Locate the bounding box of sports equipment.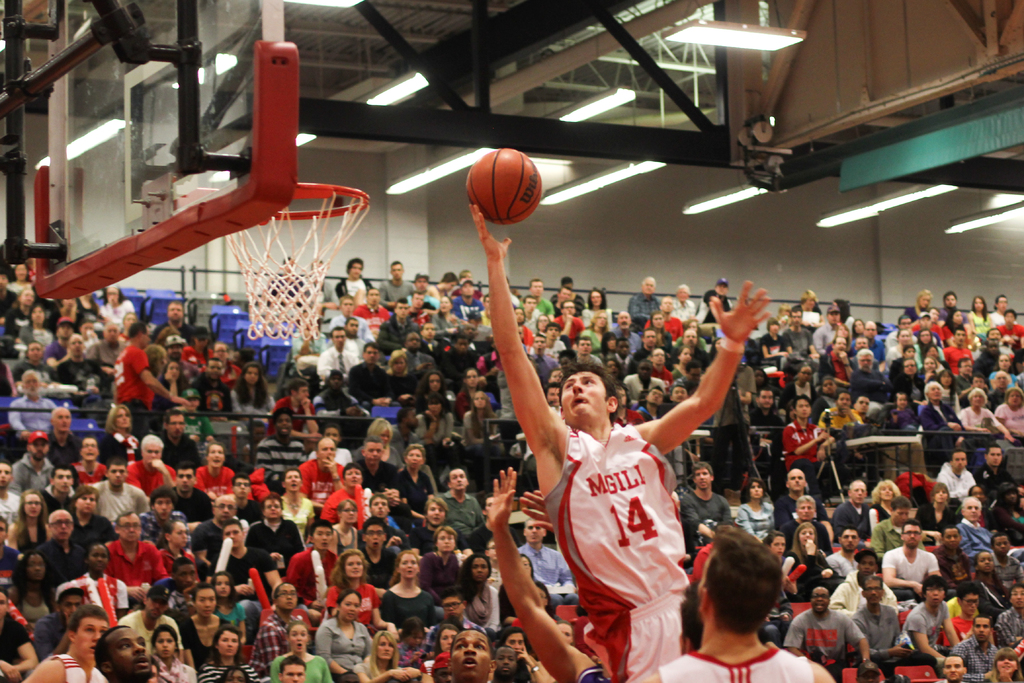
Bounding box: x1=223, y1=184, x2=373, y2=343.
